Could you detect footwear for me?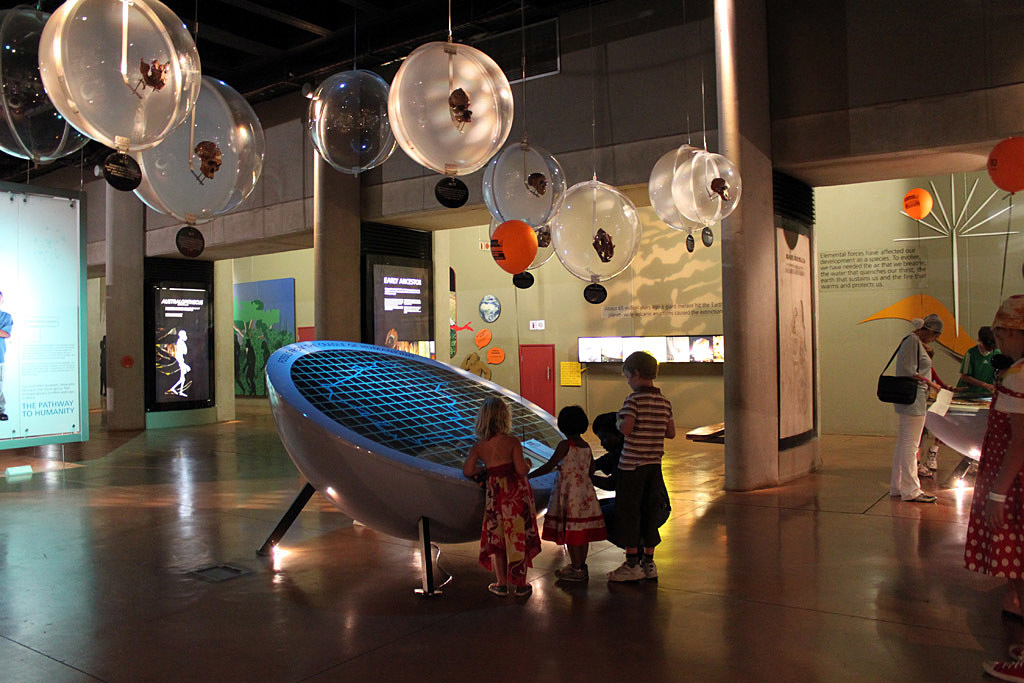
Detection result: crop(555, 562, 588, 586).
